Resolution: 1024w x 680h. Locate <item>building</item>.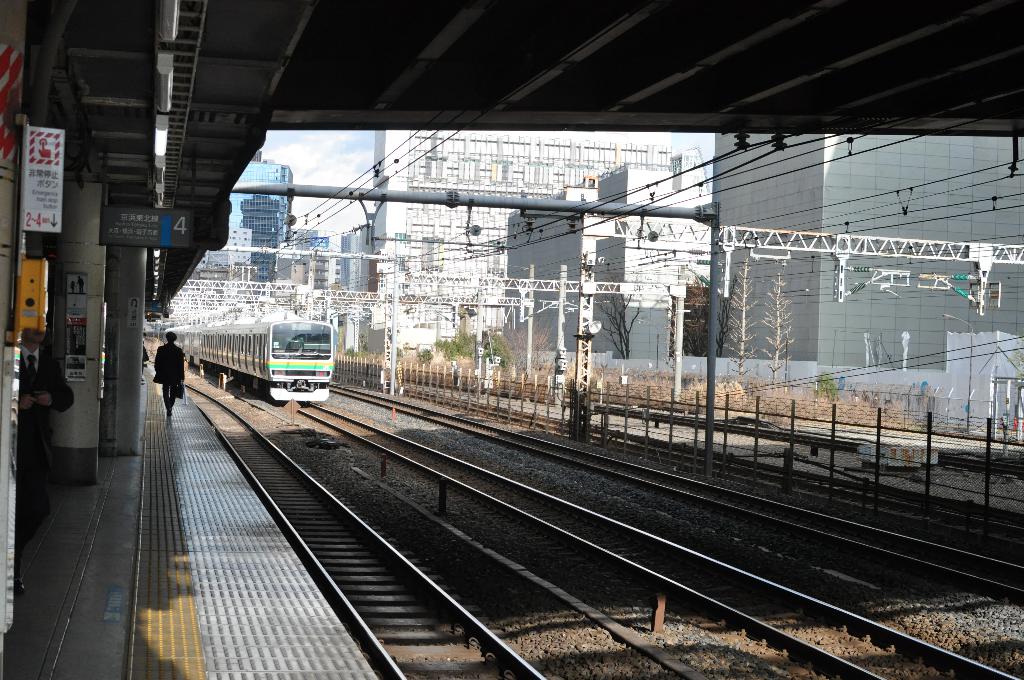
x1=372, y1=129, x2=682, y2=339.
